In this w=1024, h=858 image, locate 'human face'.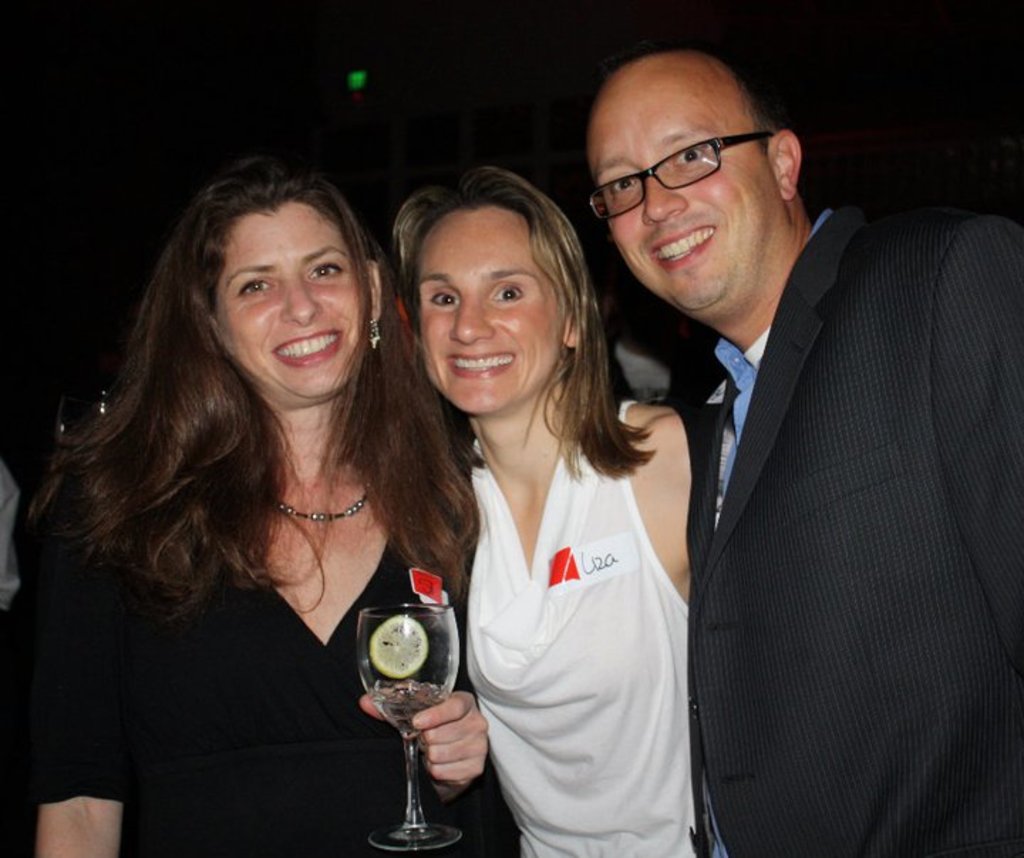
Bounding box: box=[417, 203, 565, 415].
